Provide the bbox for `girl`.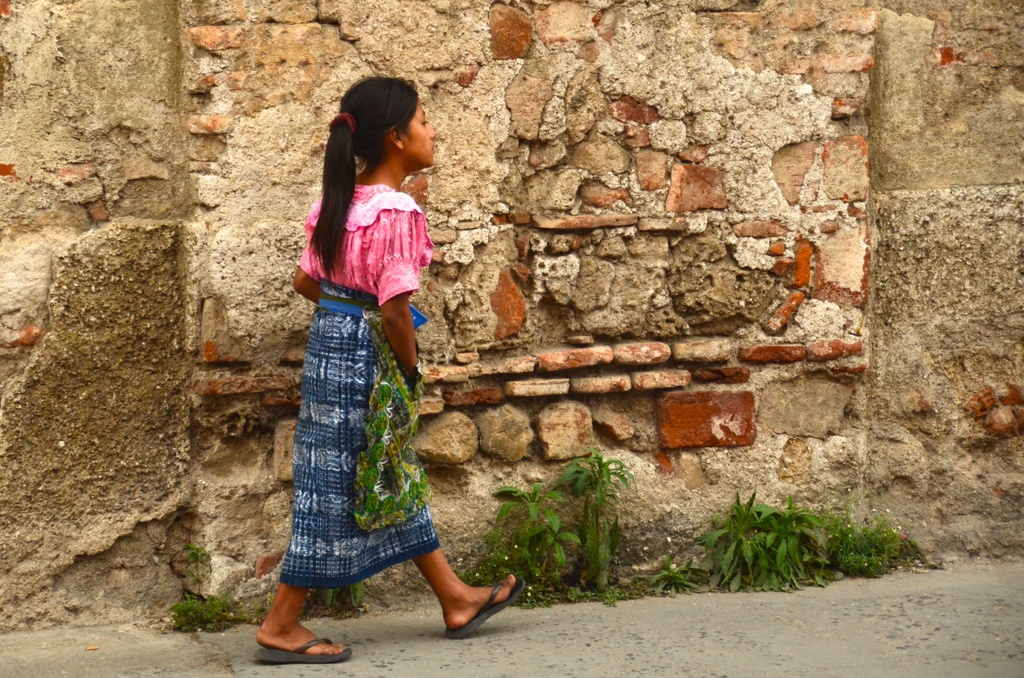
[254,76,514,651].
